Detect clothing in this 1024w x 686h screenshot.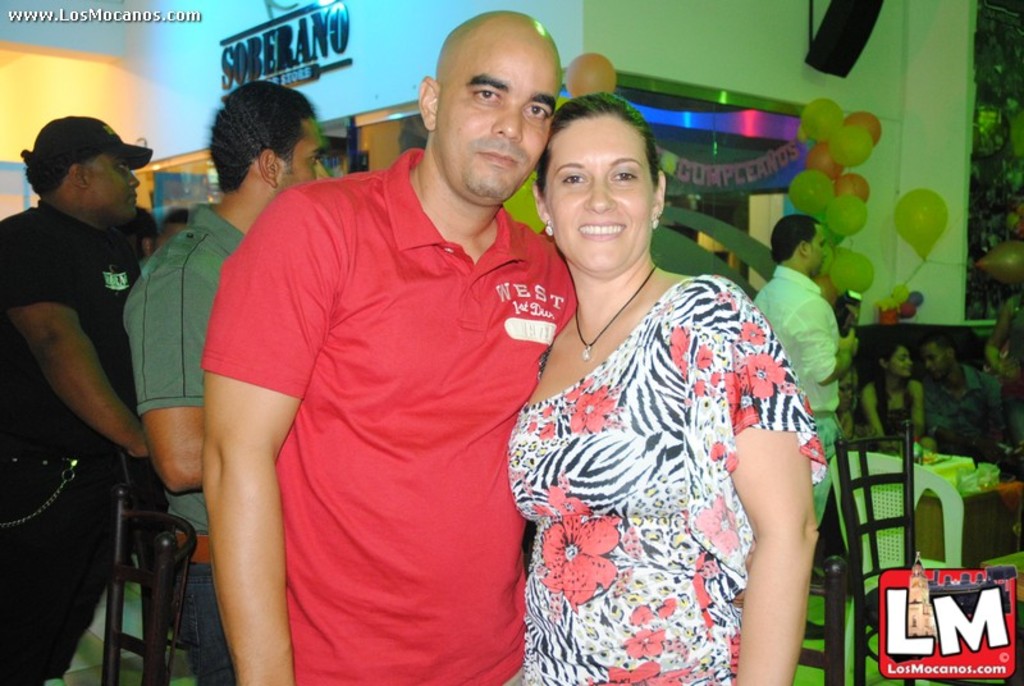
Detection: Rect(863, 372, 906, 426).
